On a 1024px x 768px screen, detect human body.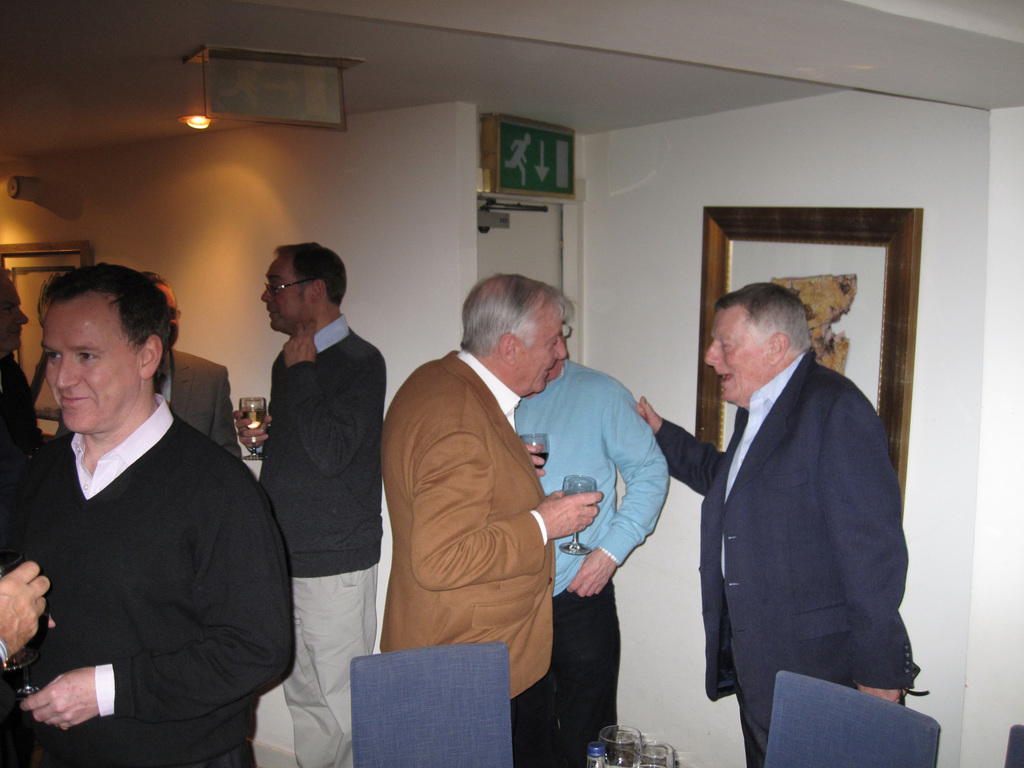
bbox=[511, 317, 669, 765].
